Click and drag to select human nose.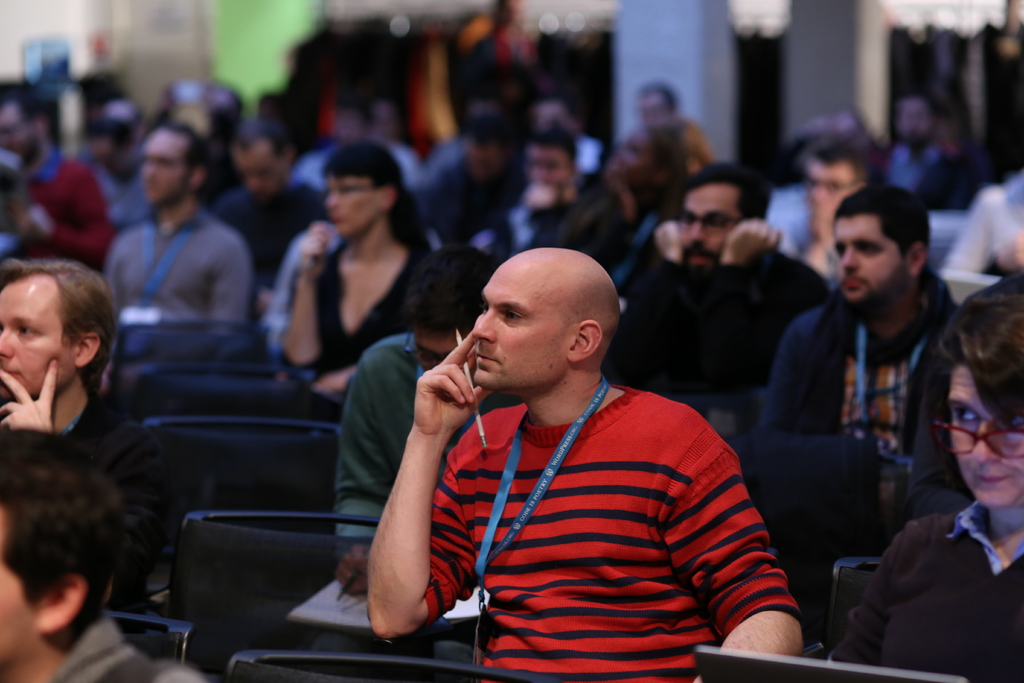
Selection: box=[973, 417, 1001, 467].
